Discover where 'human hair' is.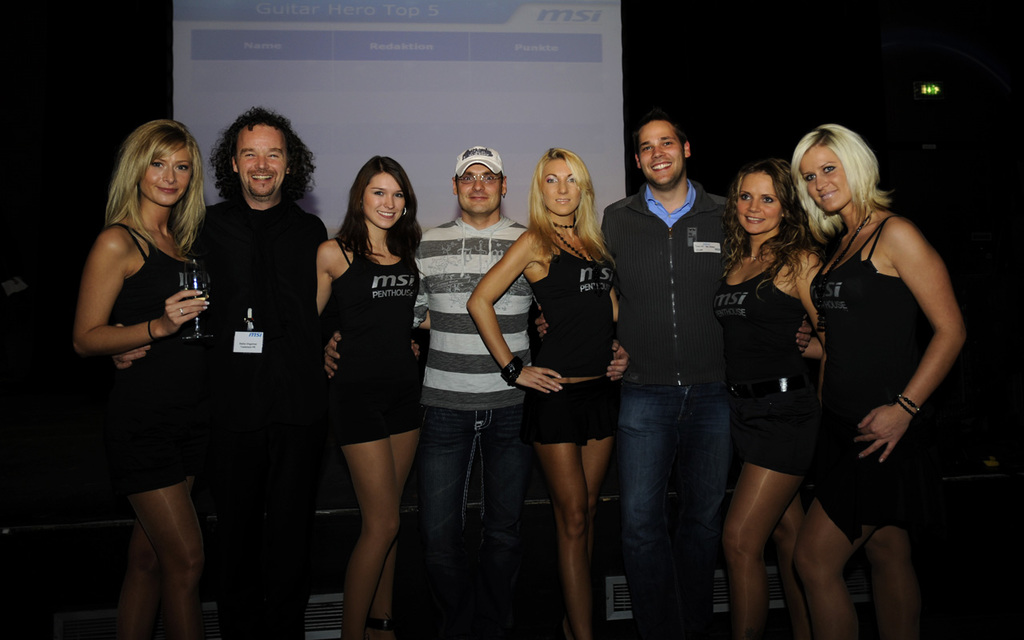
Discovered at select_region(529, 150, 613, 274).
